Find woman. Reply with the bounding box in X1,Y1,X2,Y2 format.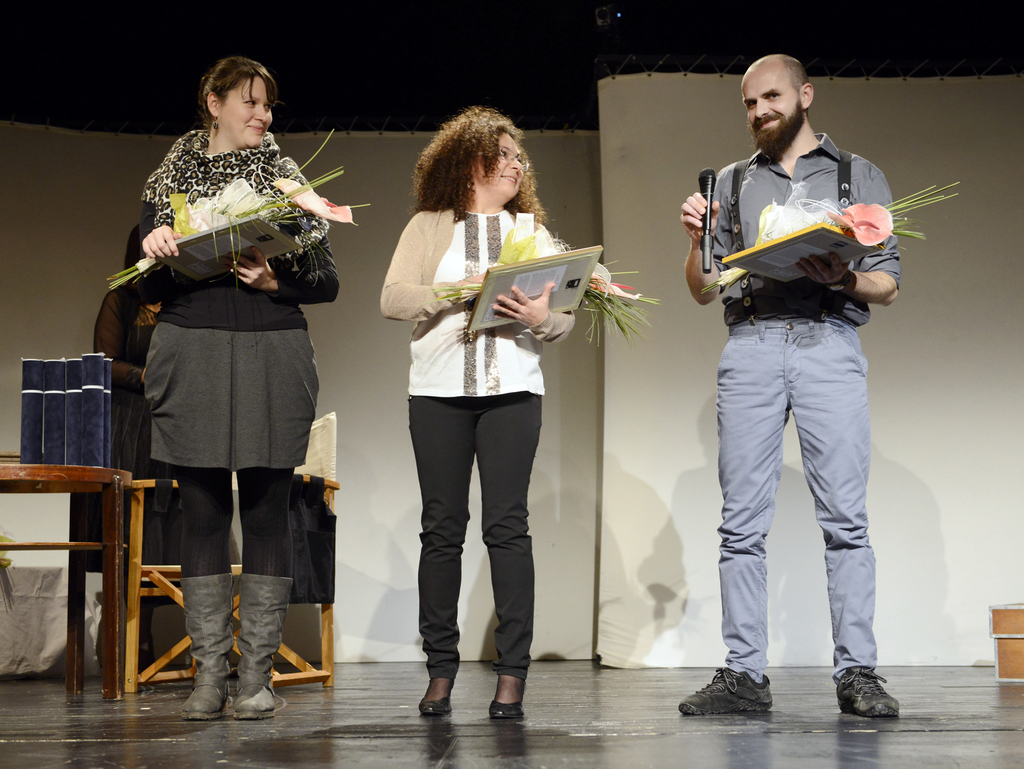
373,128,578,700.
